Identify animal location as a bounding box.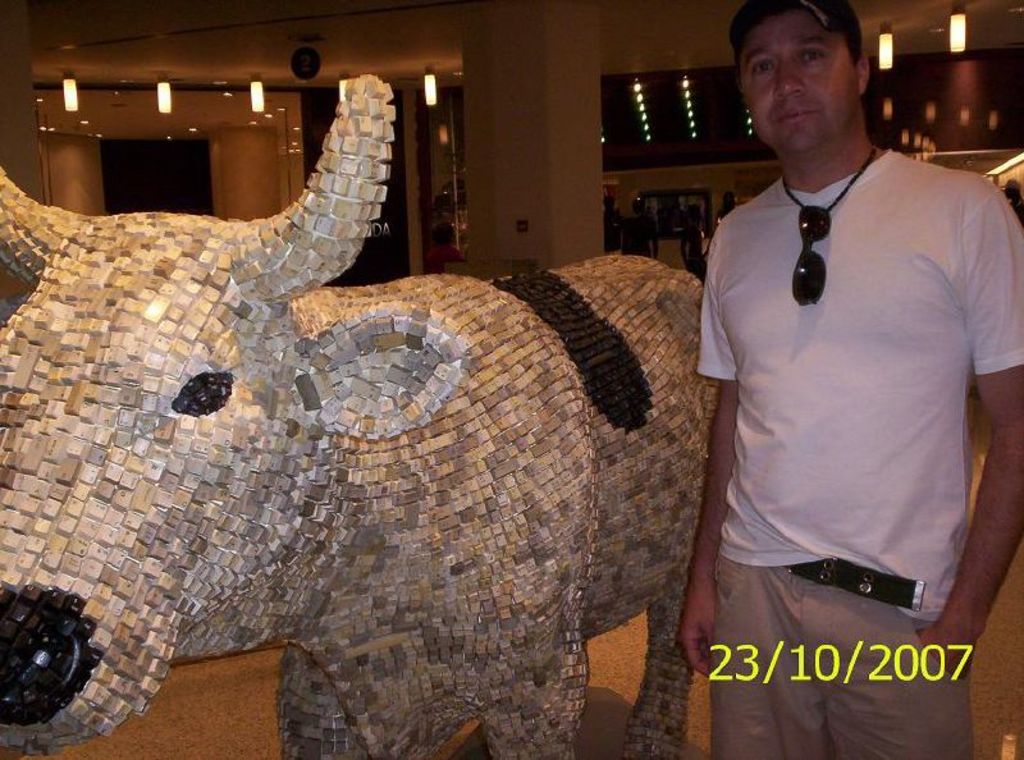
crop(0, 72, 723, 759).
